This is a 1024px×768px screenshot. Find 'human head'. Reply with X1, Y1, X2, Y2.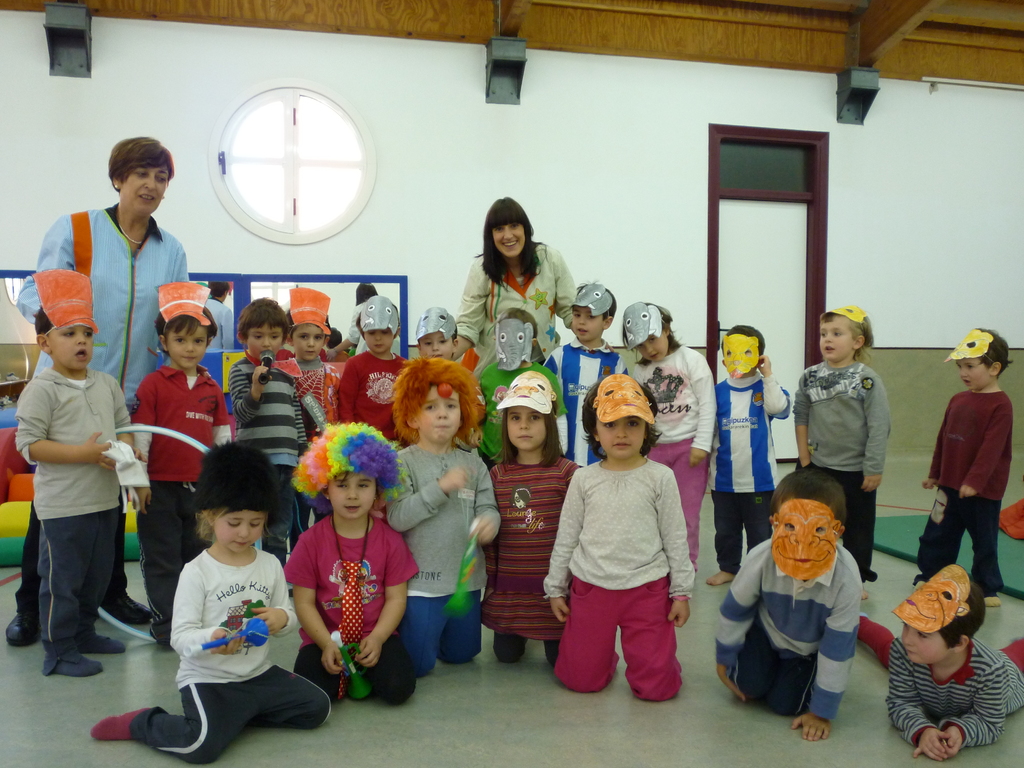
107, 134, 175, 218.
